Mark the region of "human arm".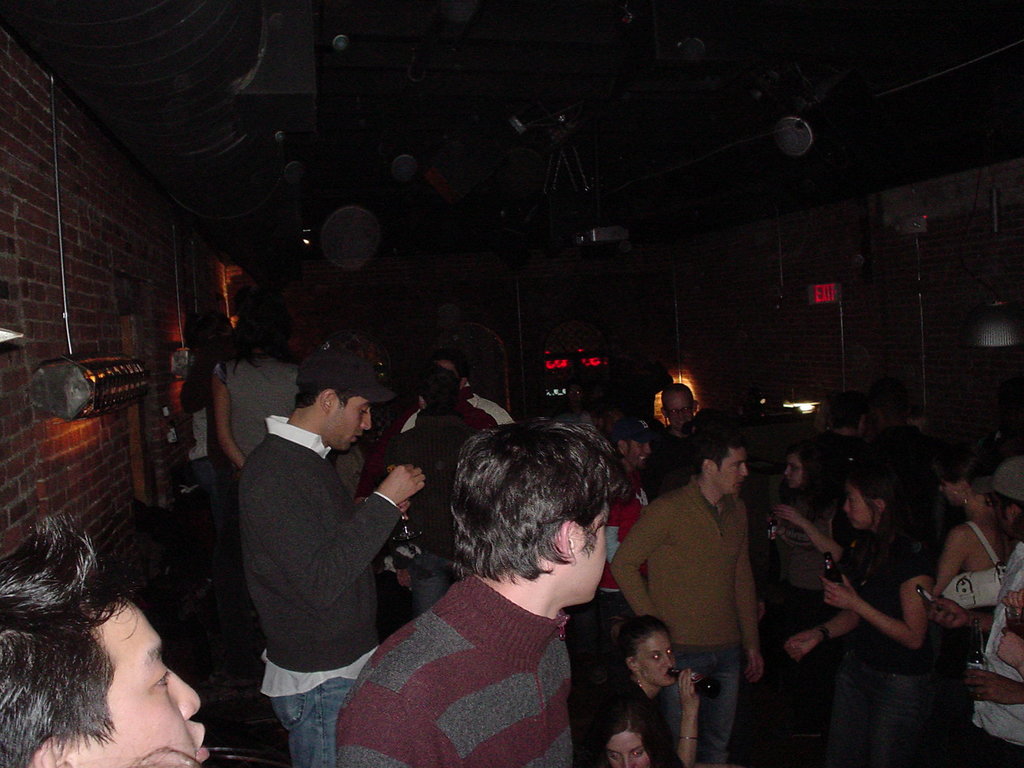
Region: locate(779, 503, 877, 572).
